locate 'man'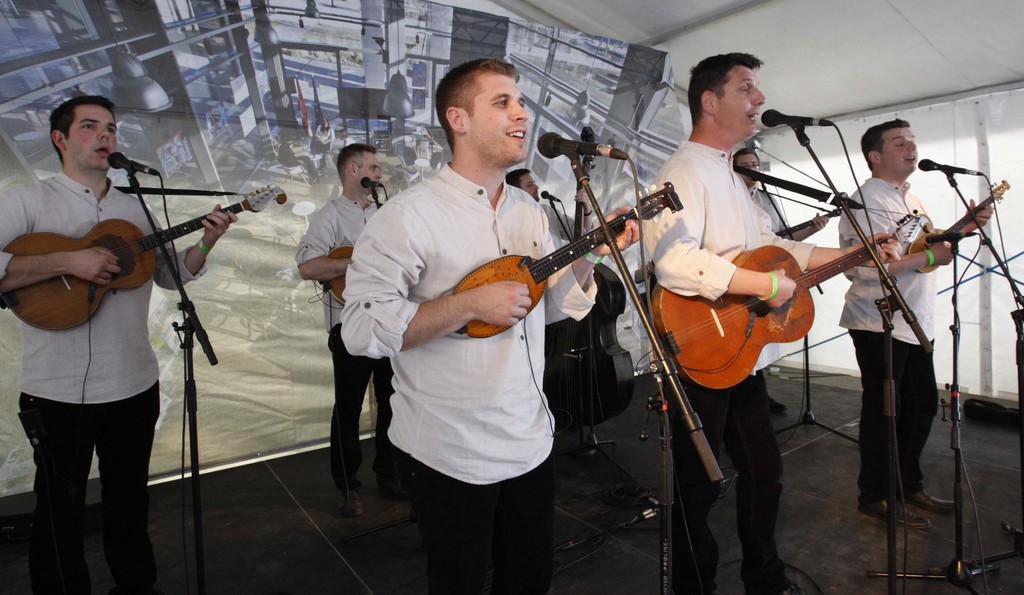
299/141/387/519
